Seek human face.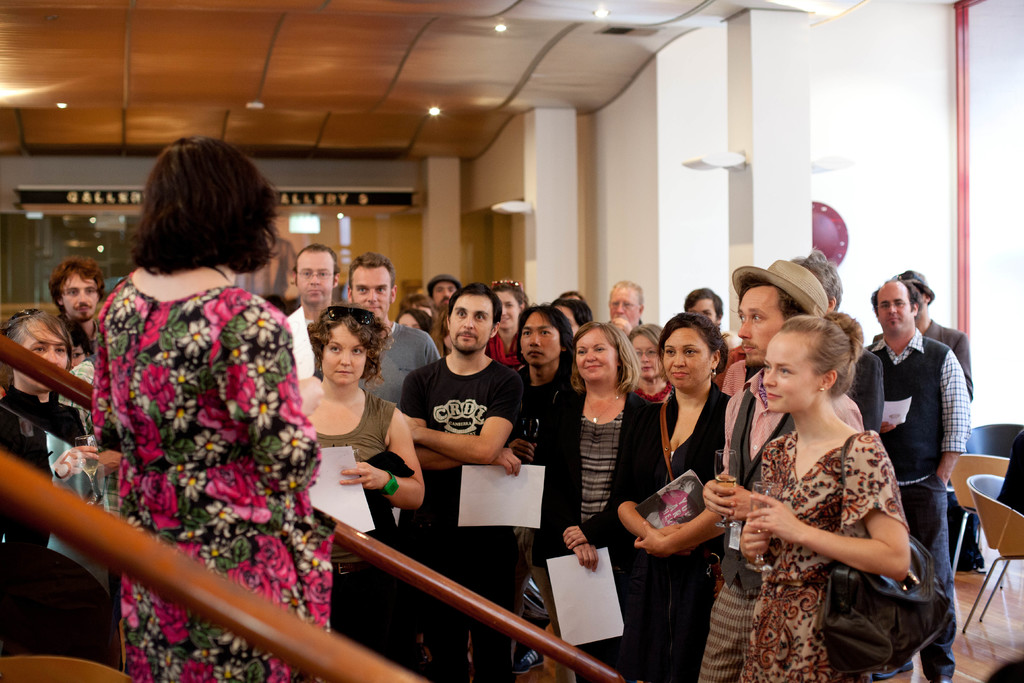
bbox=(346, 265, 392, 328).
